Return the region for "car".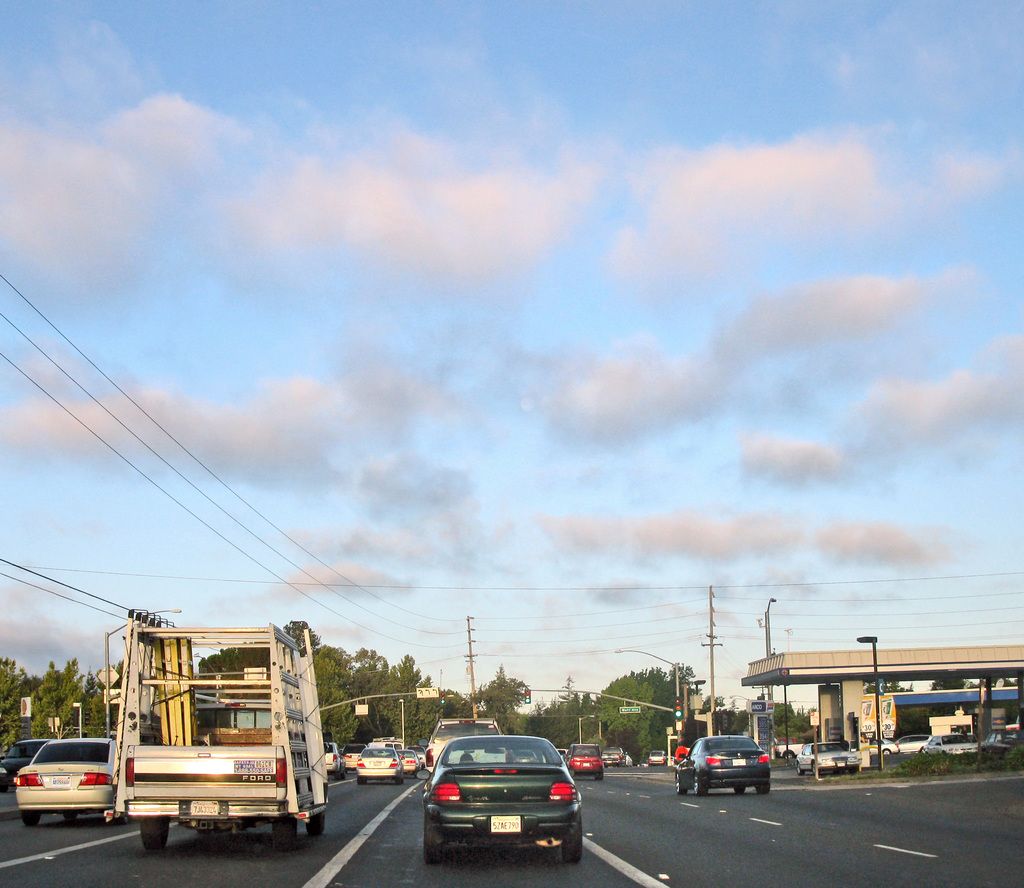
(673, 729, 769, 797).
